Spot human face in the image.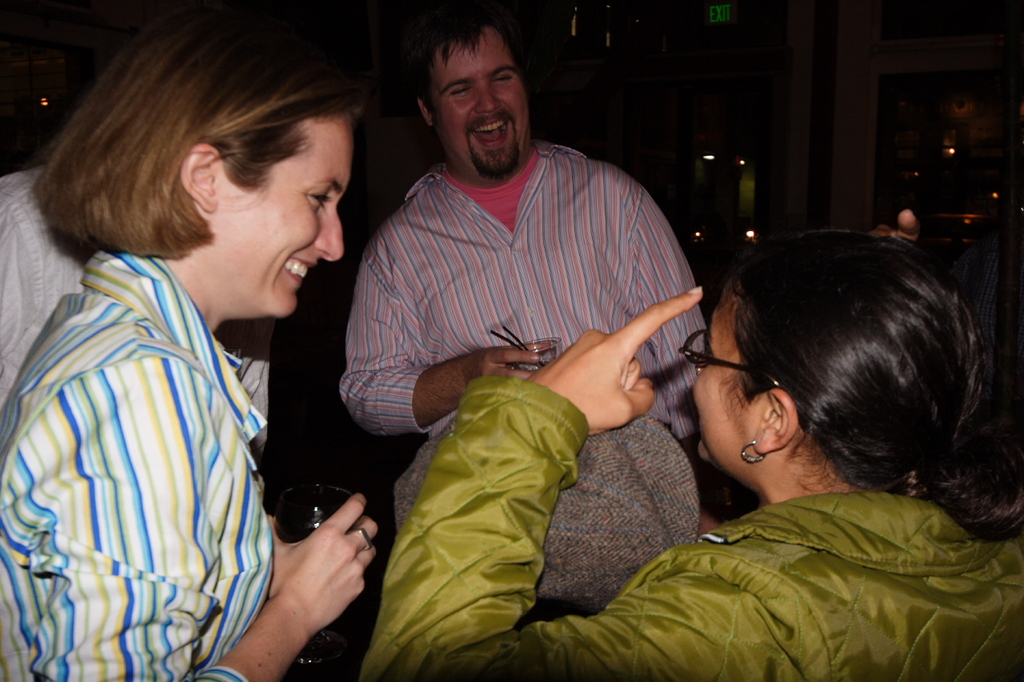
human face found at select_region(687, 297, 763, 466).
